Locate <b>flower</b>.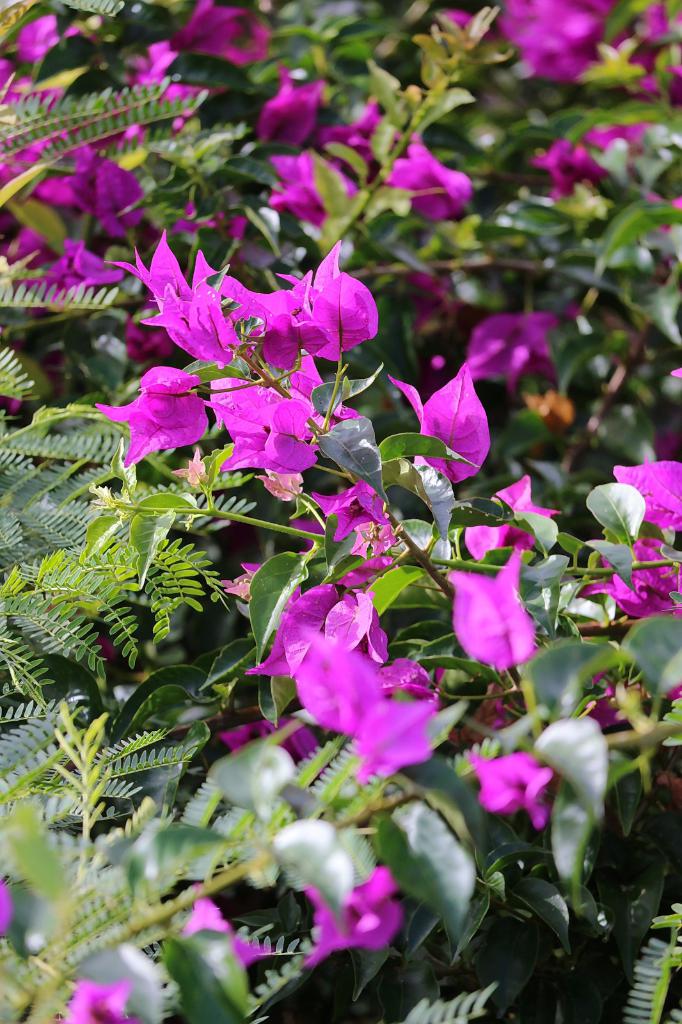
Bounding box: box(58, 982, 138, 1023).
